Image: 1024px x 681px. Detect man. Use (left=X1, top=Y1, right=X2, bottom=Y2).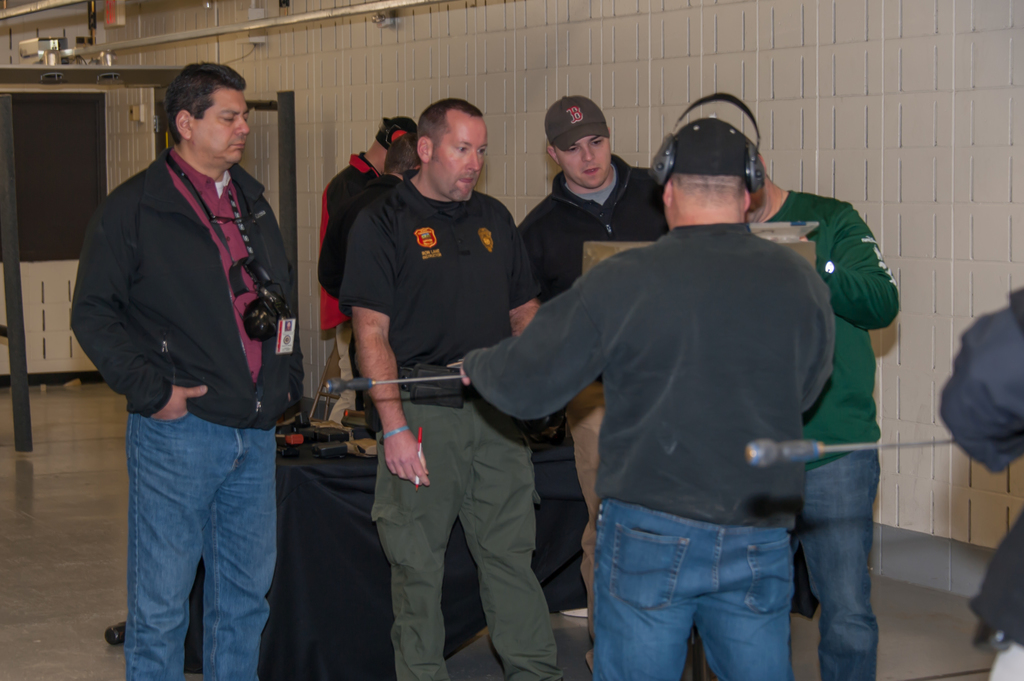
(left=442, top=106, right=865, bottom=680).
